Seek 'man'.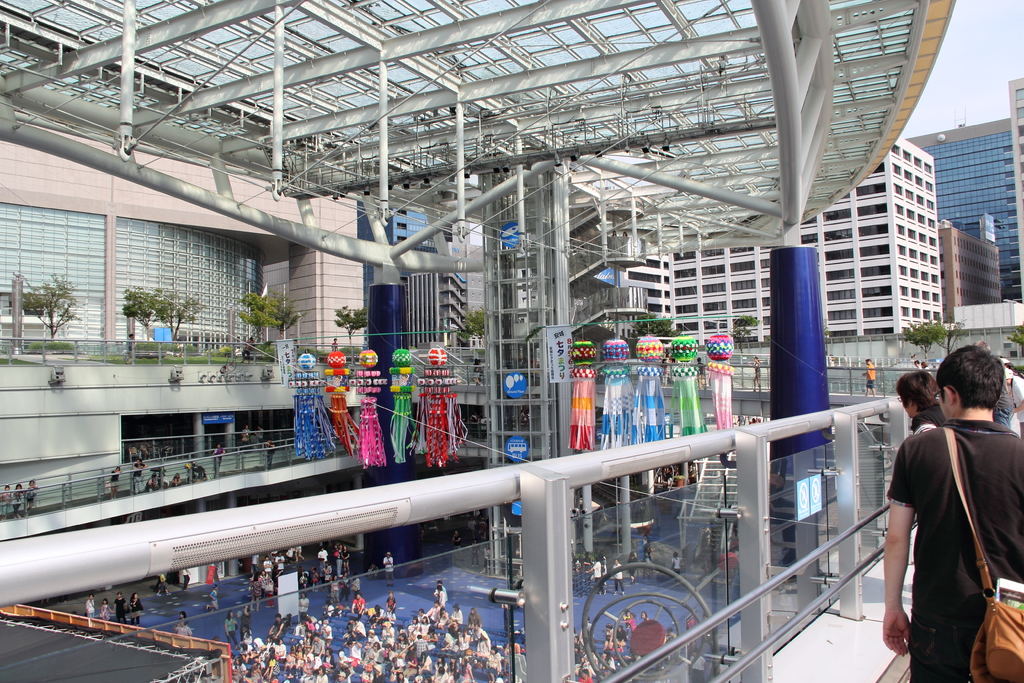
locate(607, 557, 625, 598).
